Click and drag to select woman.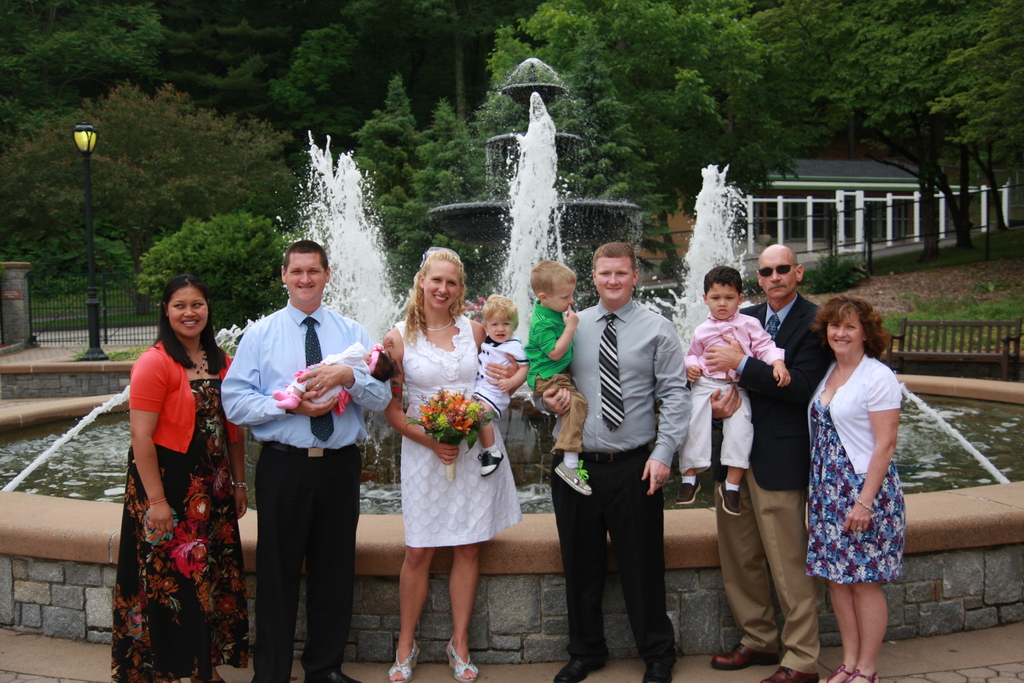
Selection: BBox(110, 272, 253, 682).
